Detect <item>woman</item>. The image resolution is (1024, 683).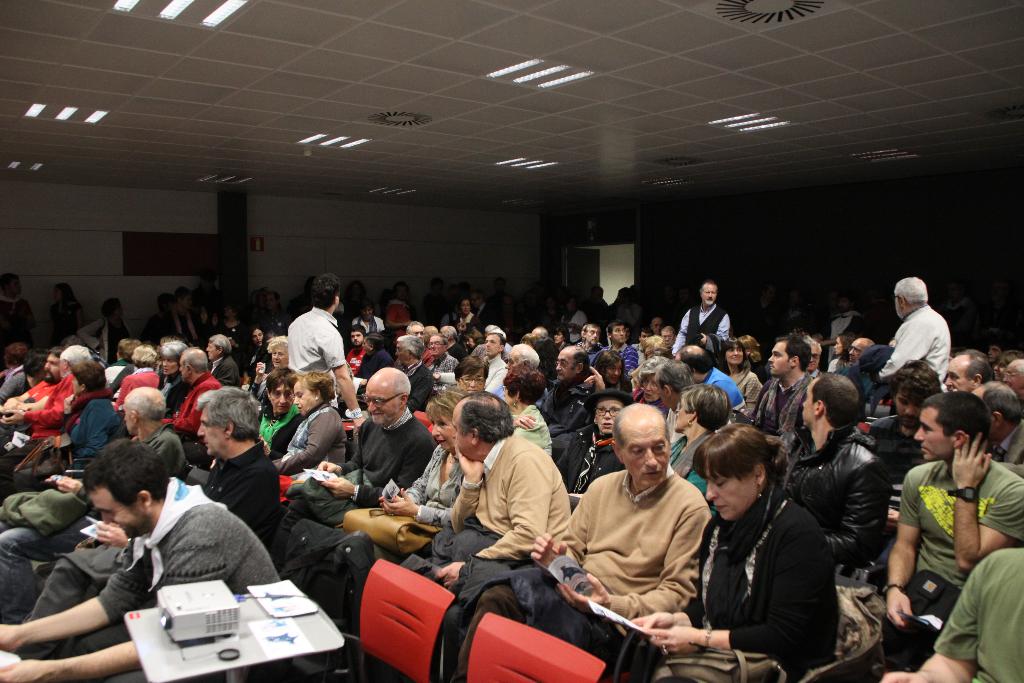
353 350 397 387.
